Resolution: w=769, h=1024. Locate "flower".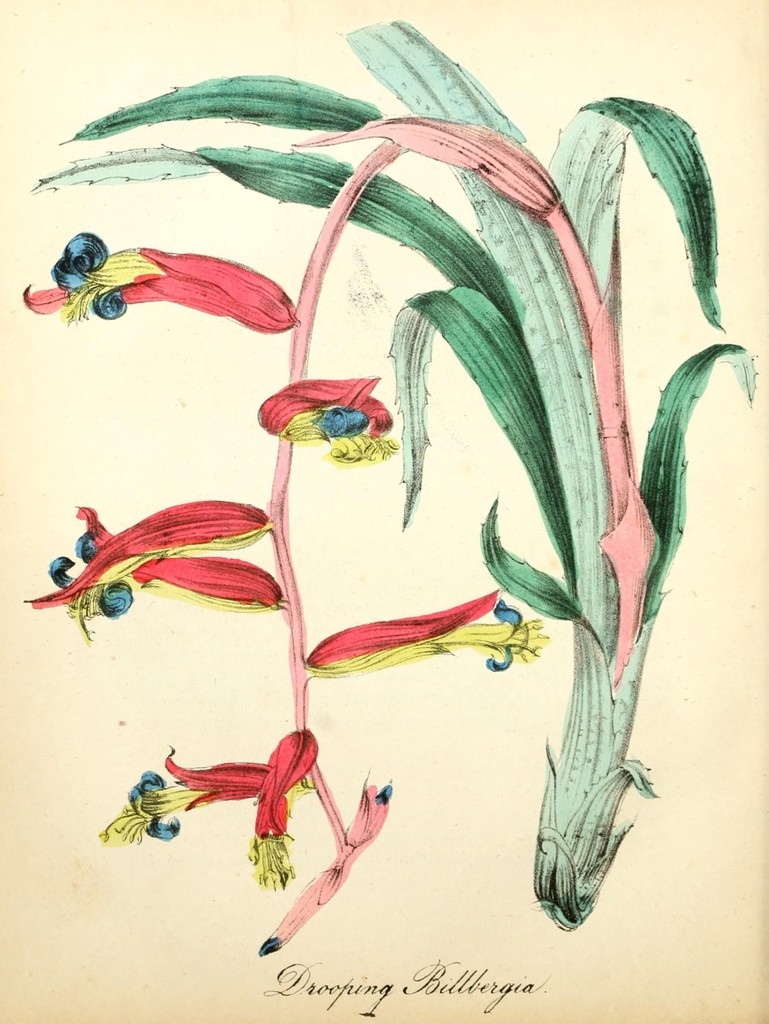
241:721:322:889.
